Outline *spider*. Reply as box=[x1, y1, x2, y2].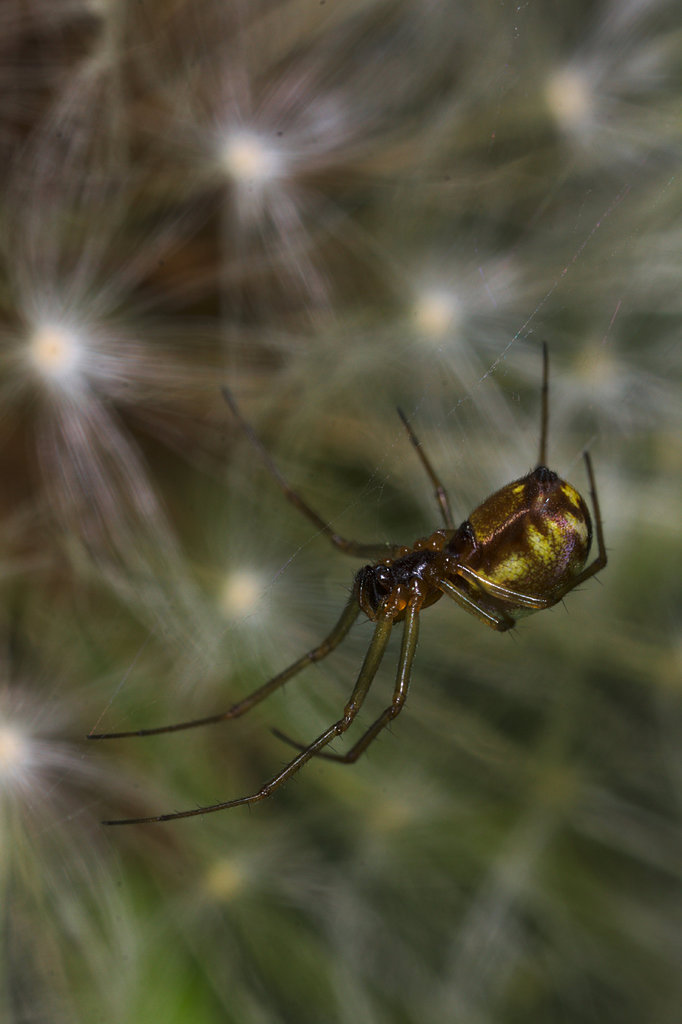
box=[62, 334, 619, 833].
